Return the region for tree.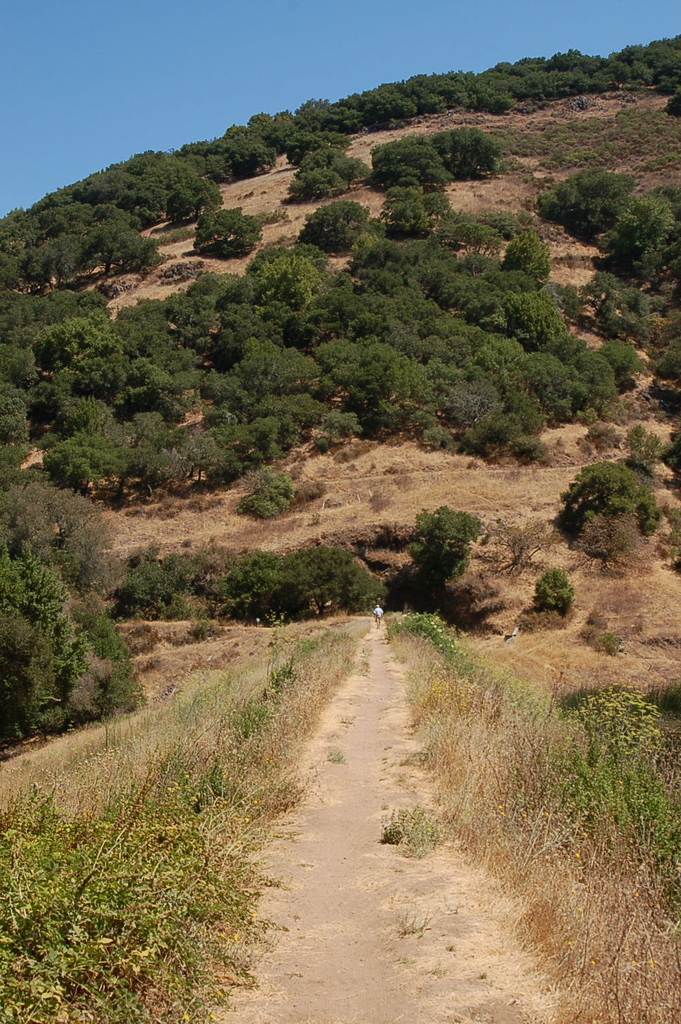
561, 463, 656, 558.
